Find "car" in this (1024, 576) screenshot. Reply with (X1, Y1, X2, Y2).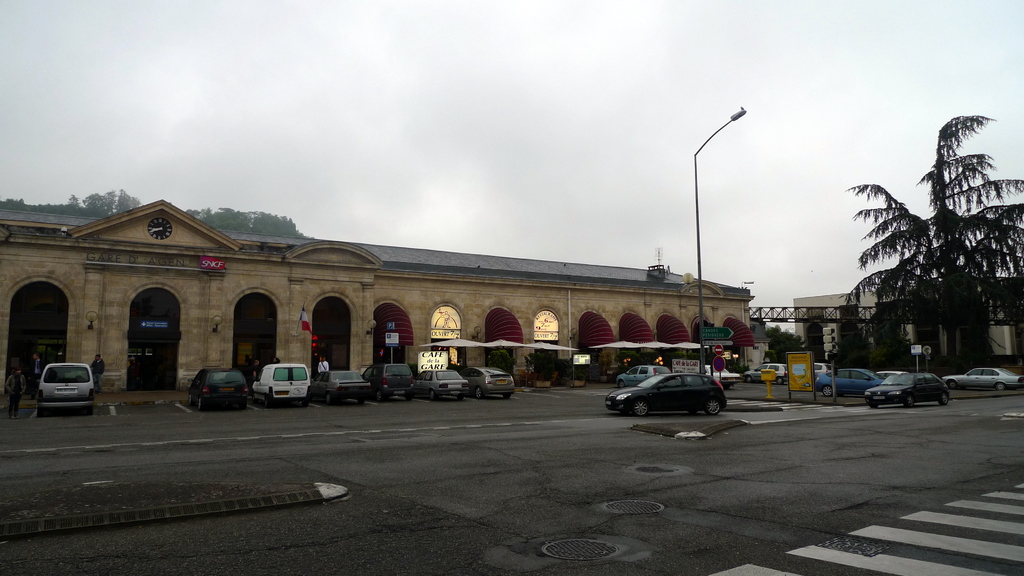
(414, 368, 471, 402).
